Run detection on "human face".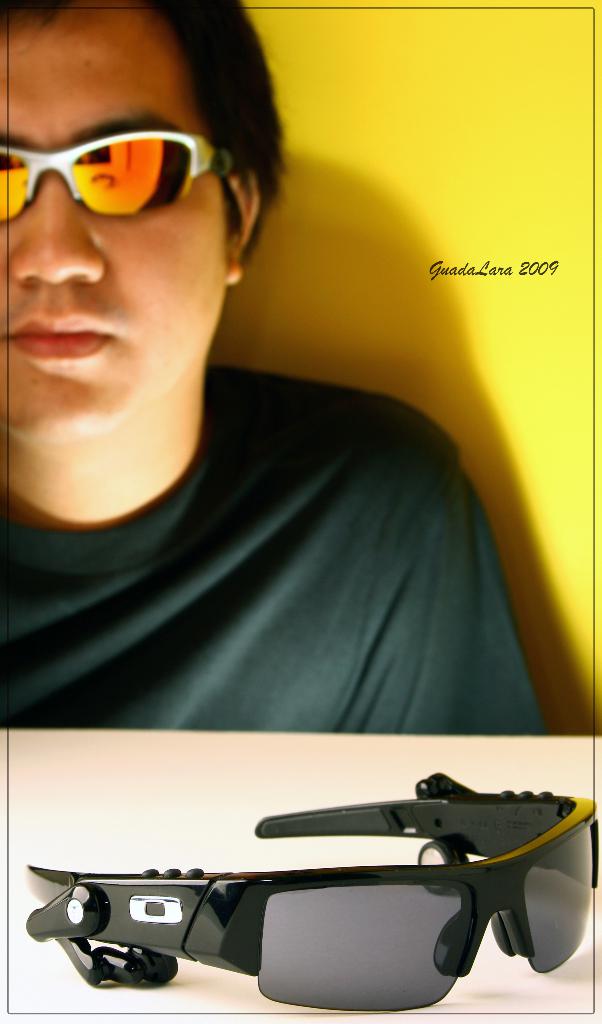
Result: 0/1/230/447.
